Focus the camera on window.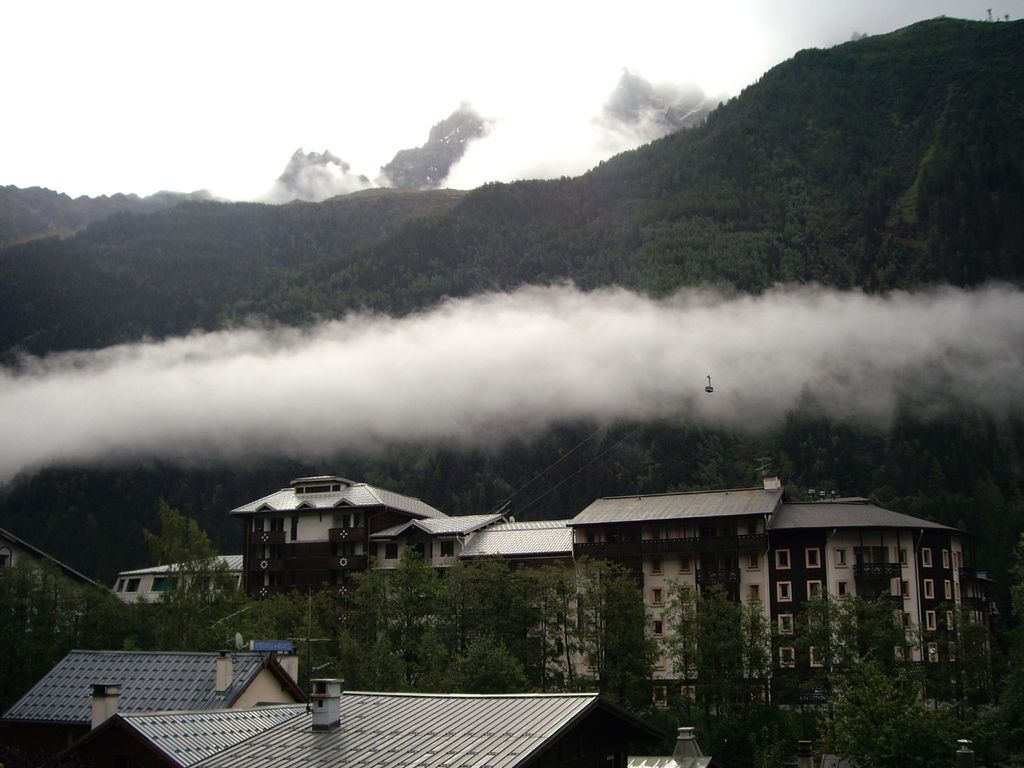
Focus region: x1=773 y1=579 x2=792 y2=604.
